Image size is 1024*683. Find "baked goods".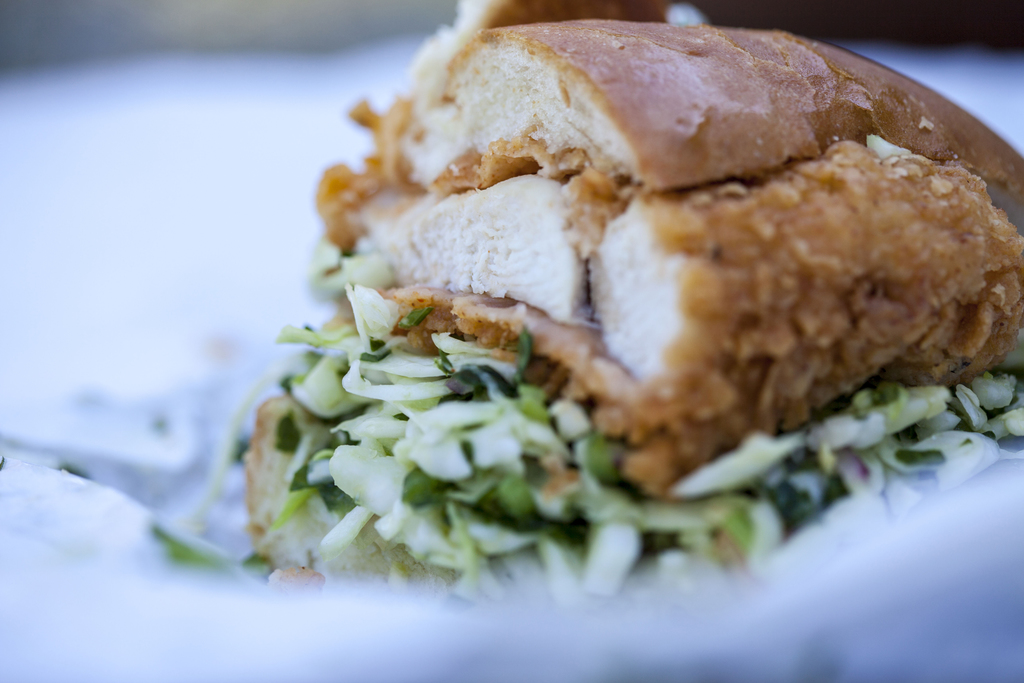
x1=202, y1=40, x2=1001, y2=616.
